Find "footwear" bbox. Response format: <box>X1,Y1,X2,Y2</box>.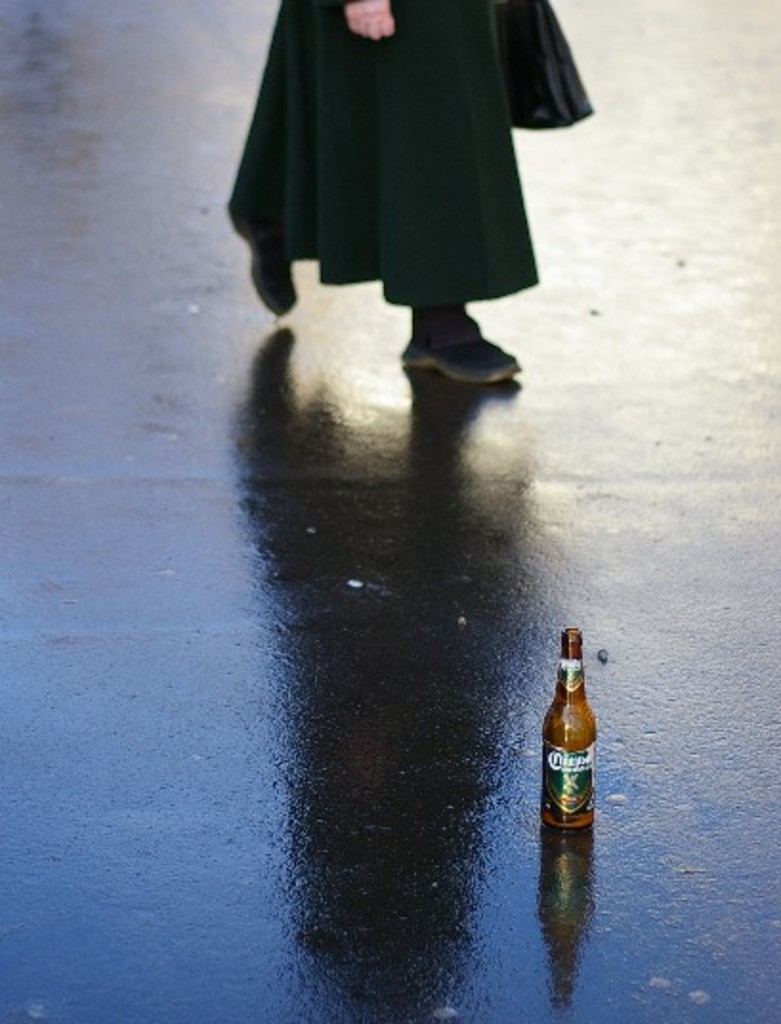
<box>403,313,548,376</box>.
